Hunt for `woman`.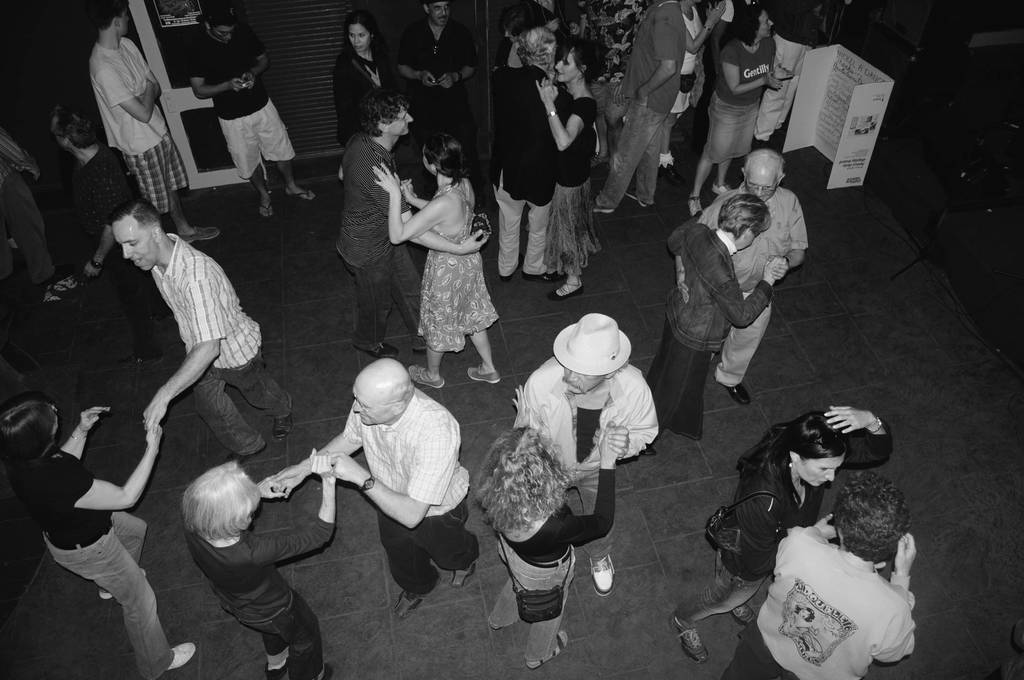
Hunted down at box(0, 398, 195, 679).
